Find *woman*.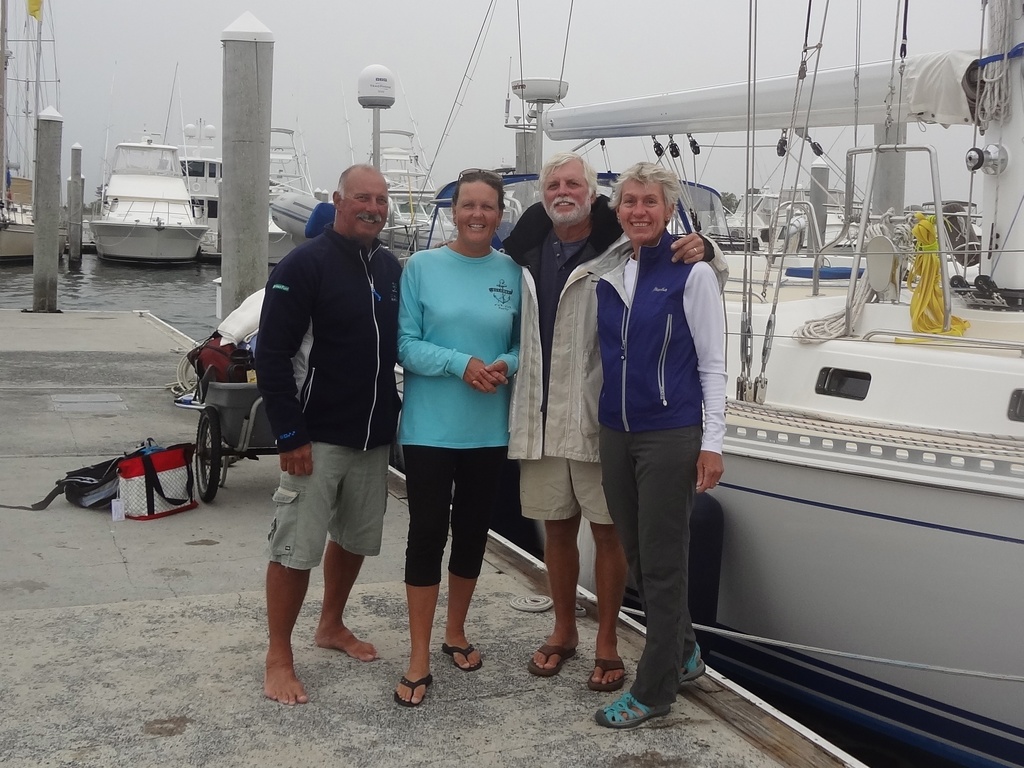
<region>592, 158, 727, 731</region>.
